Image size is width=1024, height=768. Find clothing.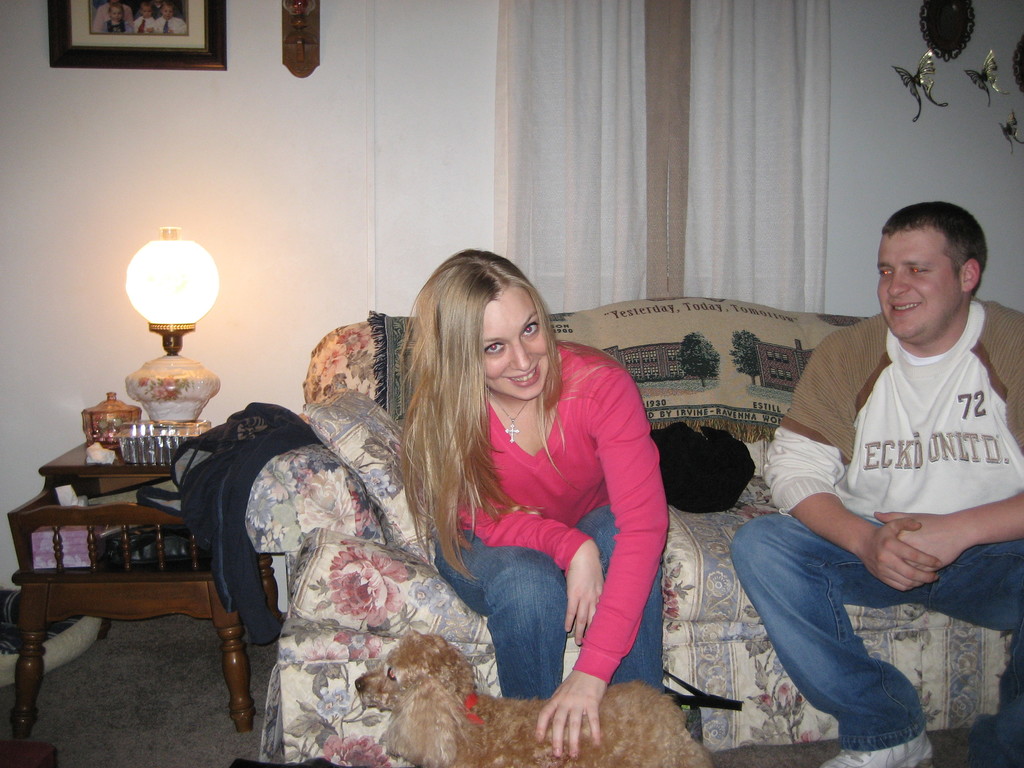
(x1=725, y1=296, x2=1020, y2=767).
